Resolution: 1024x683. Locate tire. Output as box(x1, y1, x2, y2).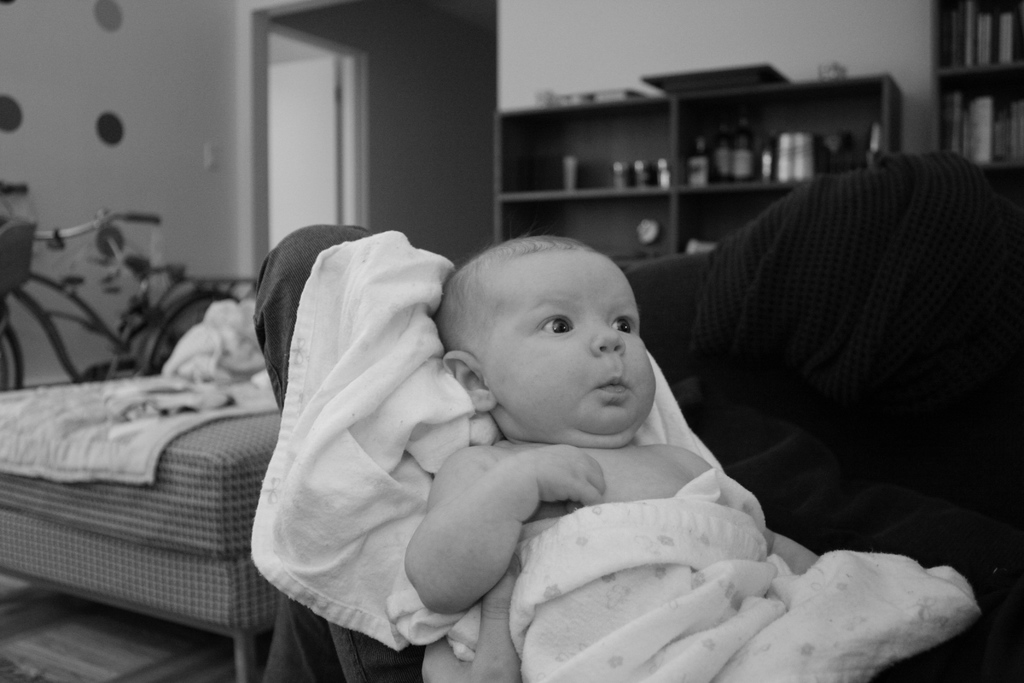
box(0, 304, 28, 392).
